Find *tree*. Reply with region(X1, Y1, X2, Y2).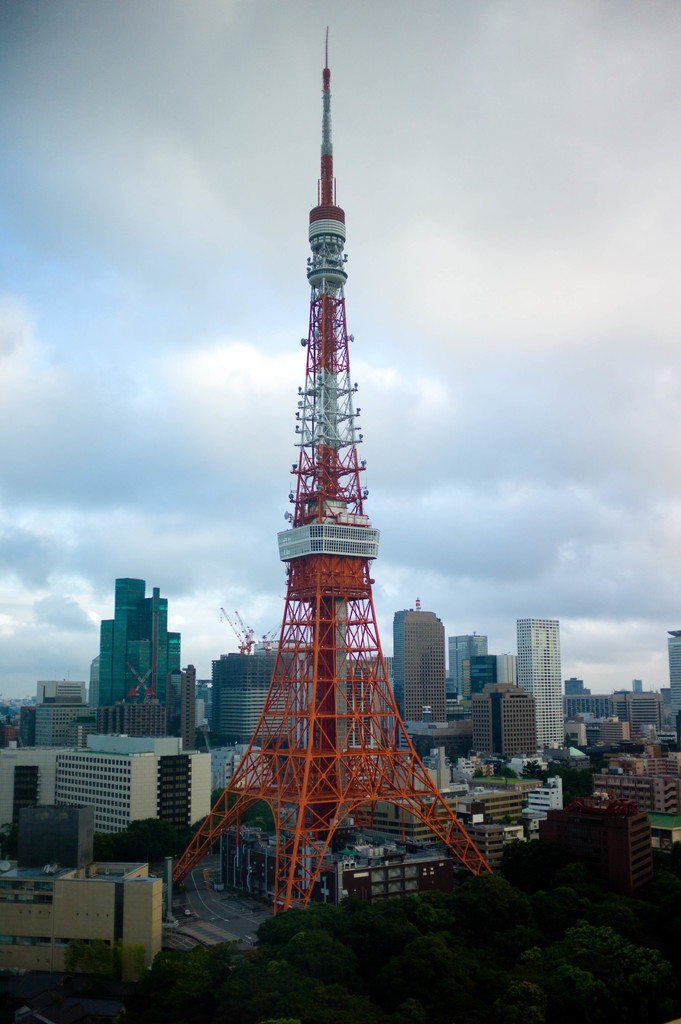
region(504, 914, 680, 1023).
